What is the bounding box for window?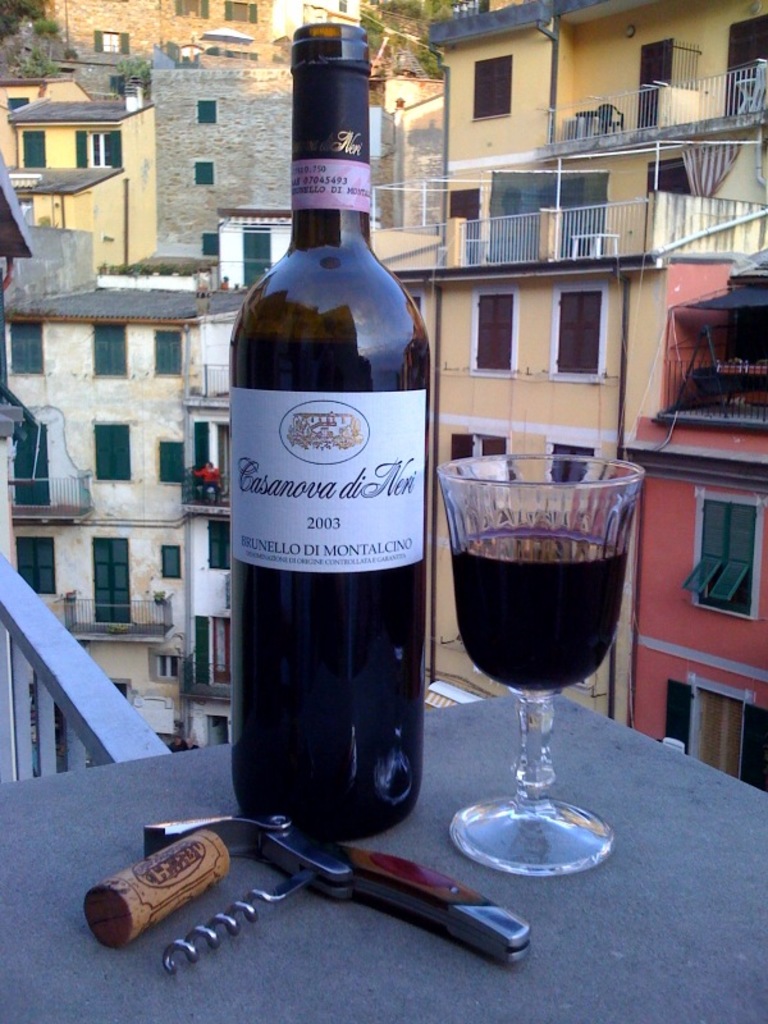
crop(95, 424, 129, 480).
